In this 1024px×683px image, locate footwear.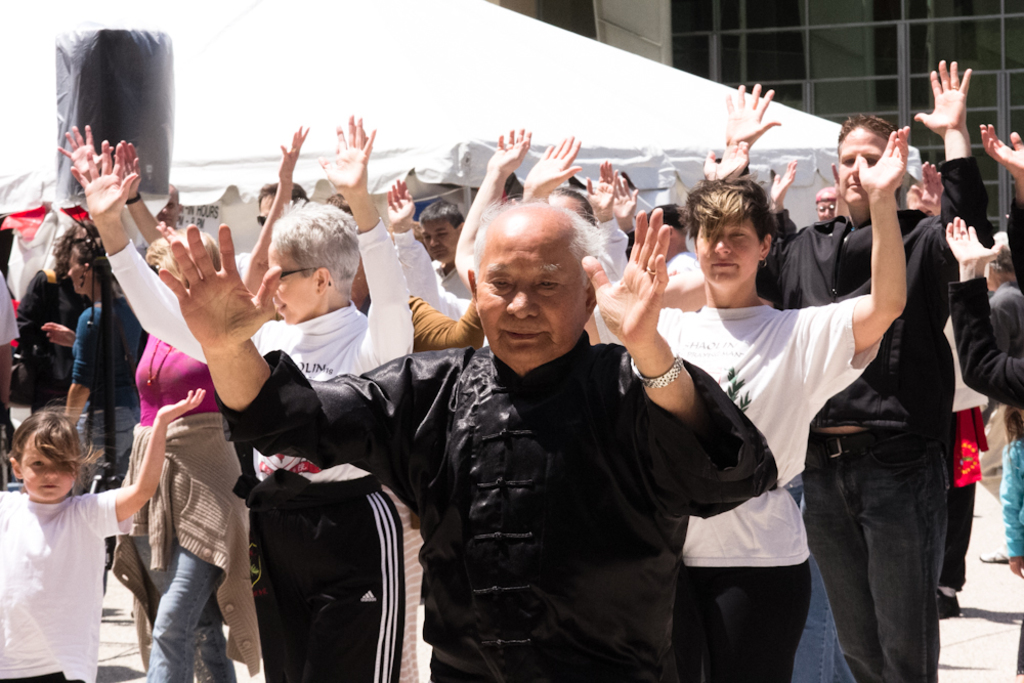
Bounding box: [936, 588, 962, 618].
